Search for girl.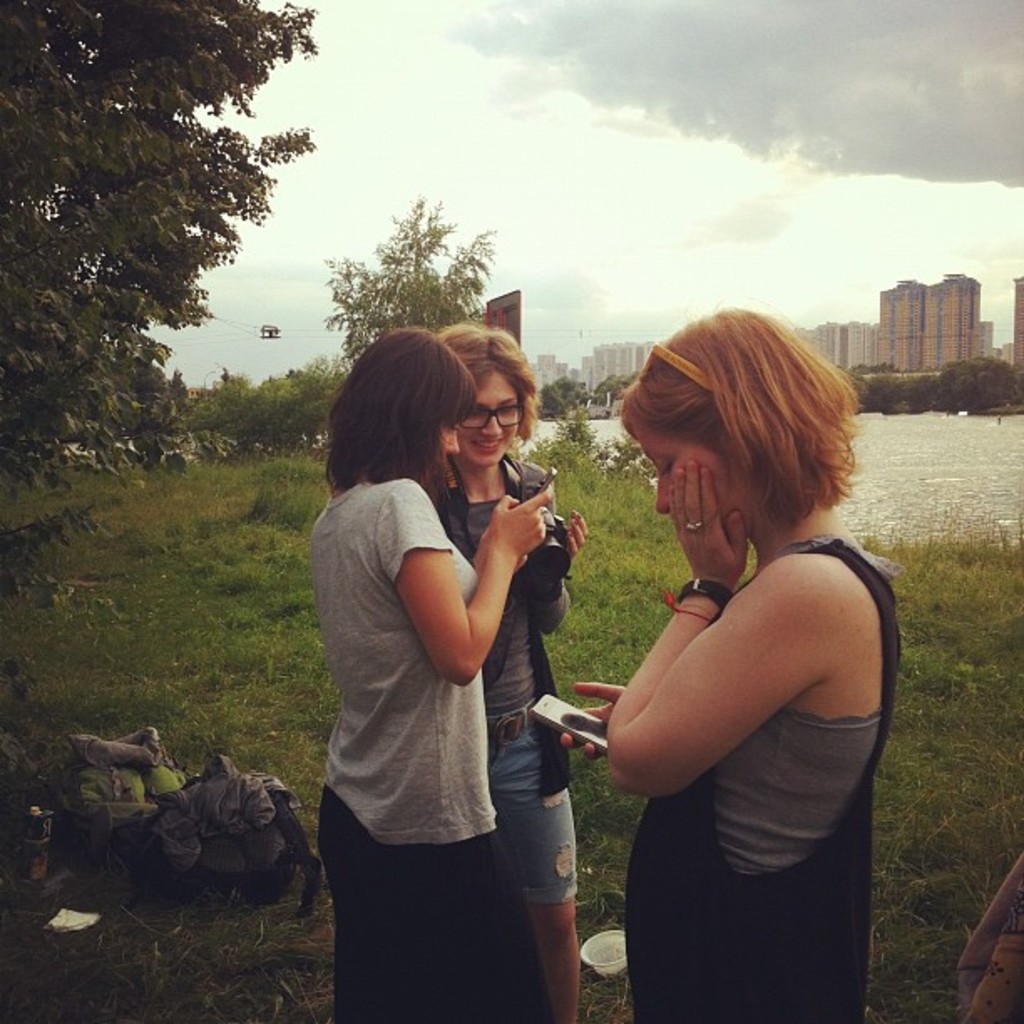
Found at (311,325,556,1022).
